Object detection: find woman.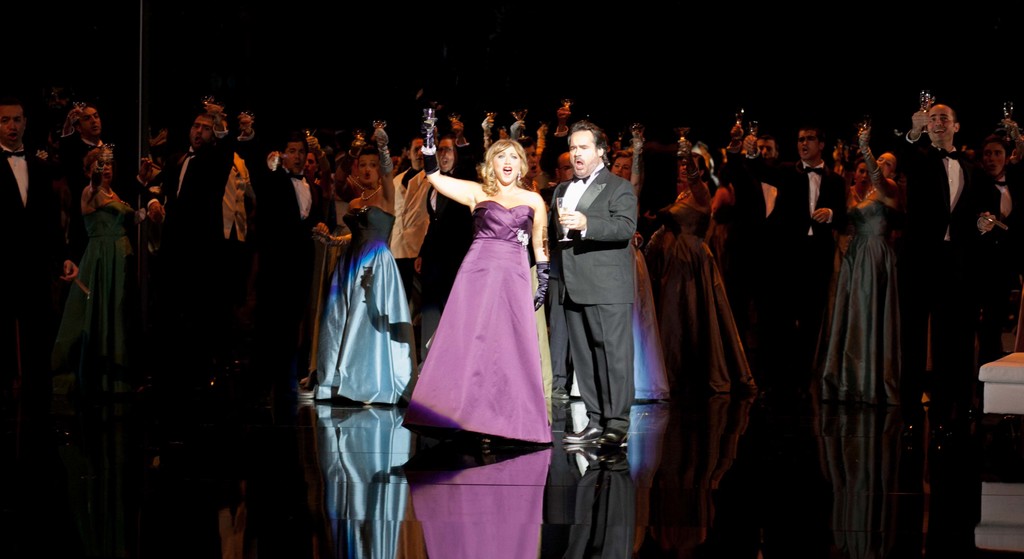
(x1=646, y1=126, x2=771, y2=400).
